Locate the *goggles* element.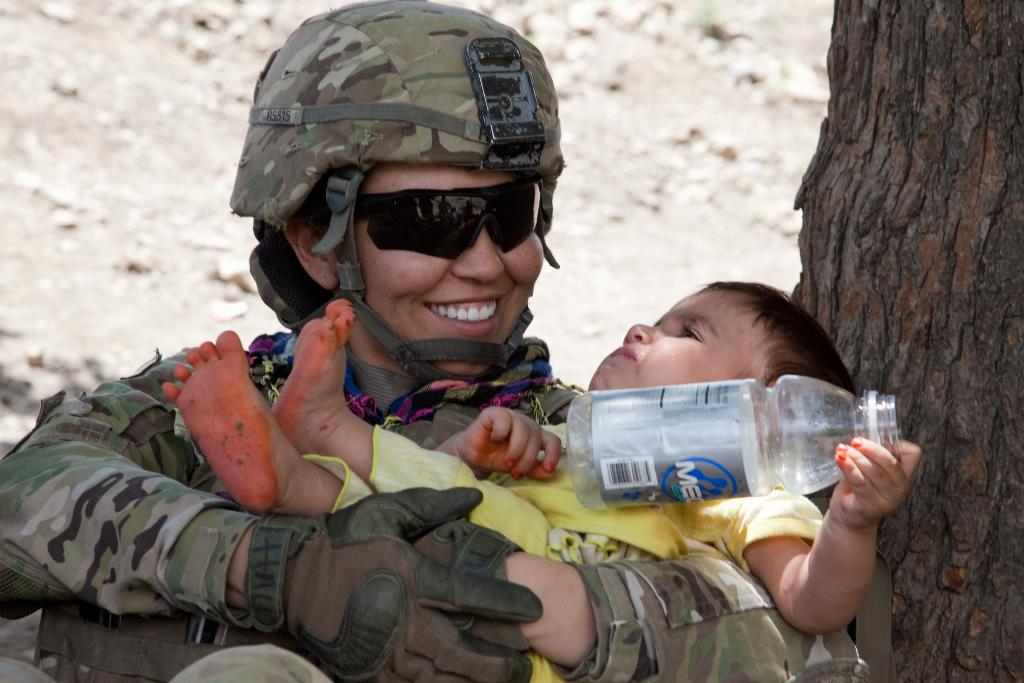
Element bbox: pyautogui.locateOnScreen(301, 167, 559, 267).
